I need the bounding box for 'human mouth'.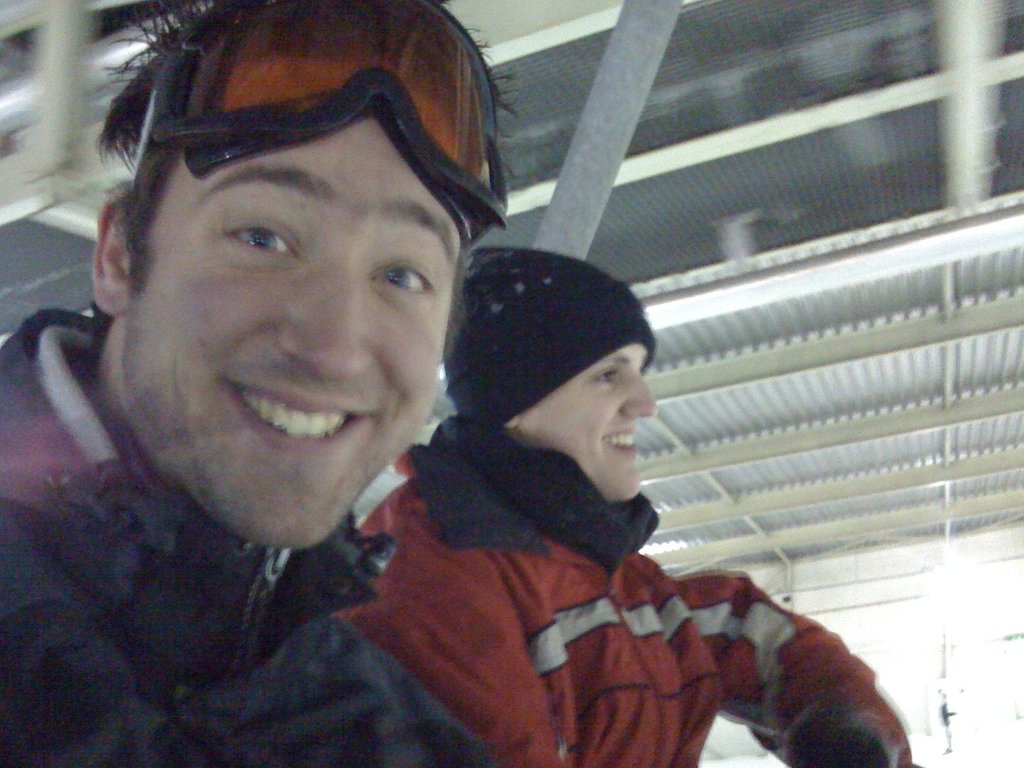
Here it is: <box>212,371,385,461</box>.
